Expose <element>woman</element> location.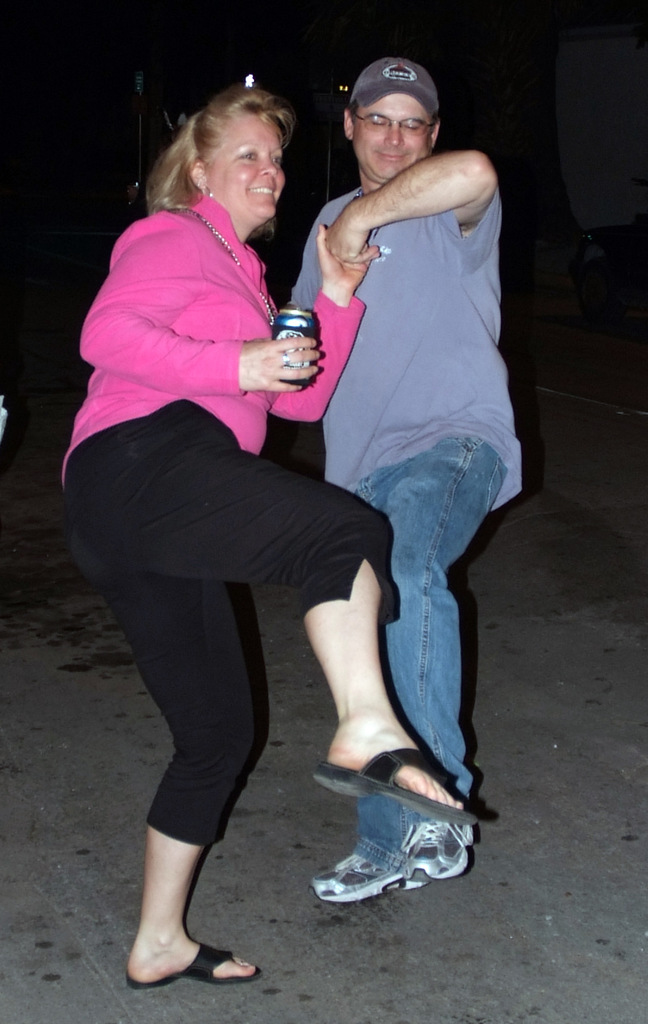
Exposed at detection(93, 83, 408, 982).
